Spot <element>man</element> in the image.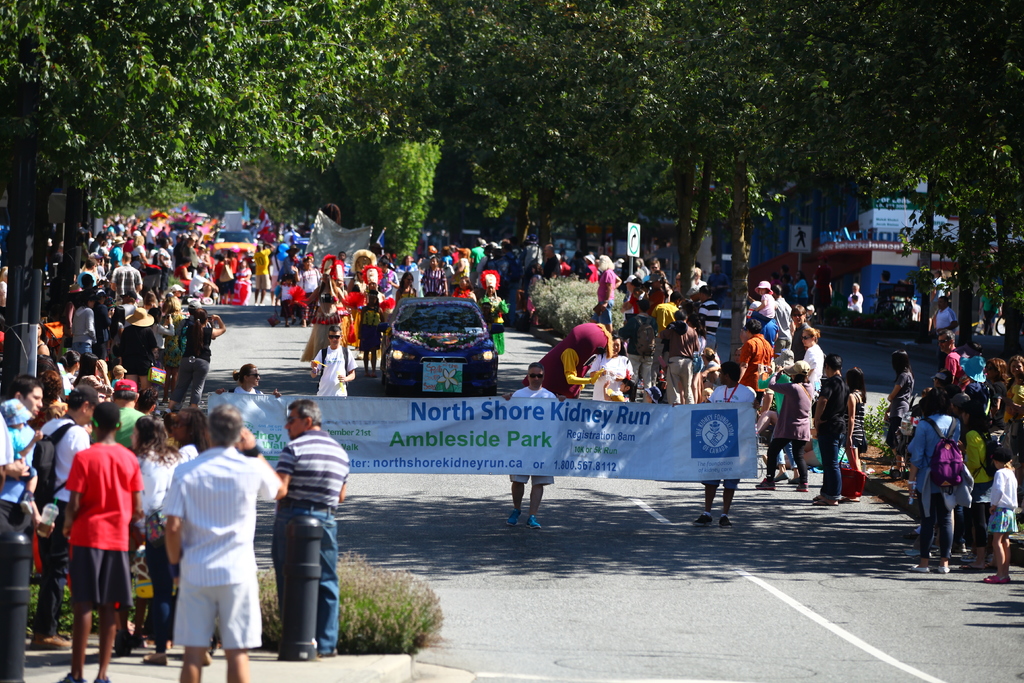
<element>man</element> found at region(280, 395, 350, 658).
